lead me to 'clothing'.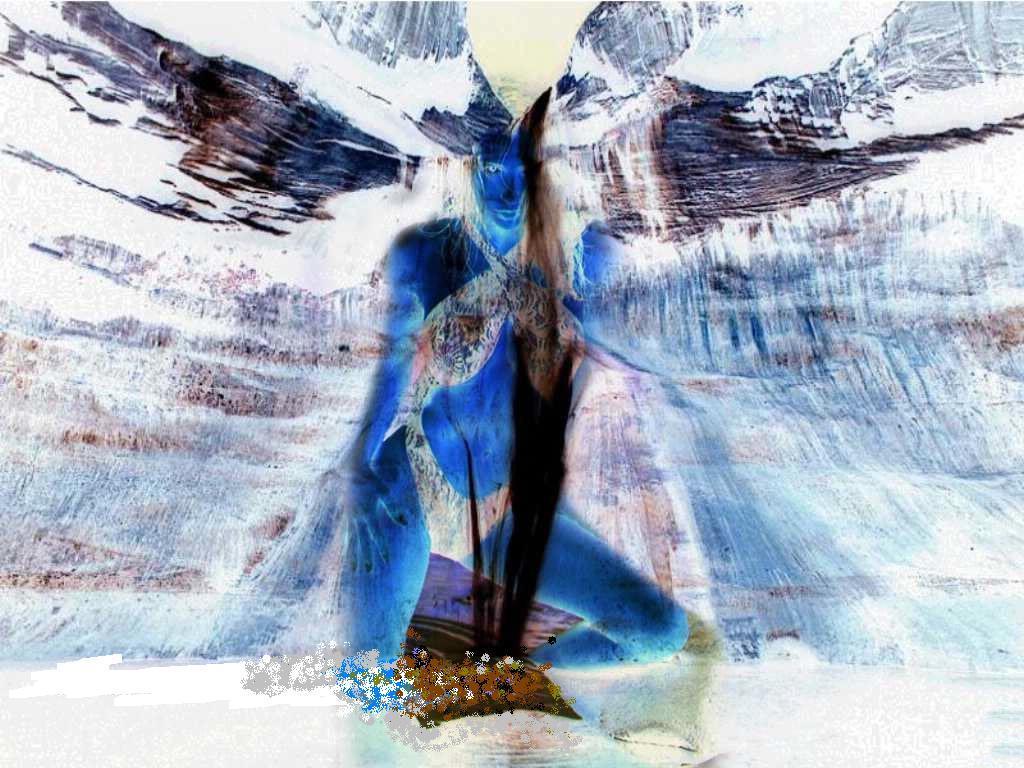
Lead to [x1=380, y1=213, x2=581, y2=559].
